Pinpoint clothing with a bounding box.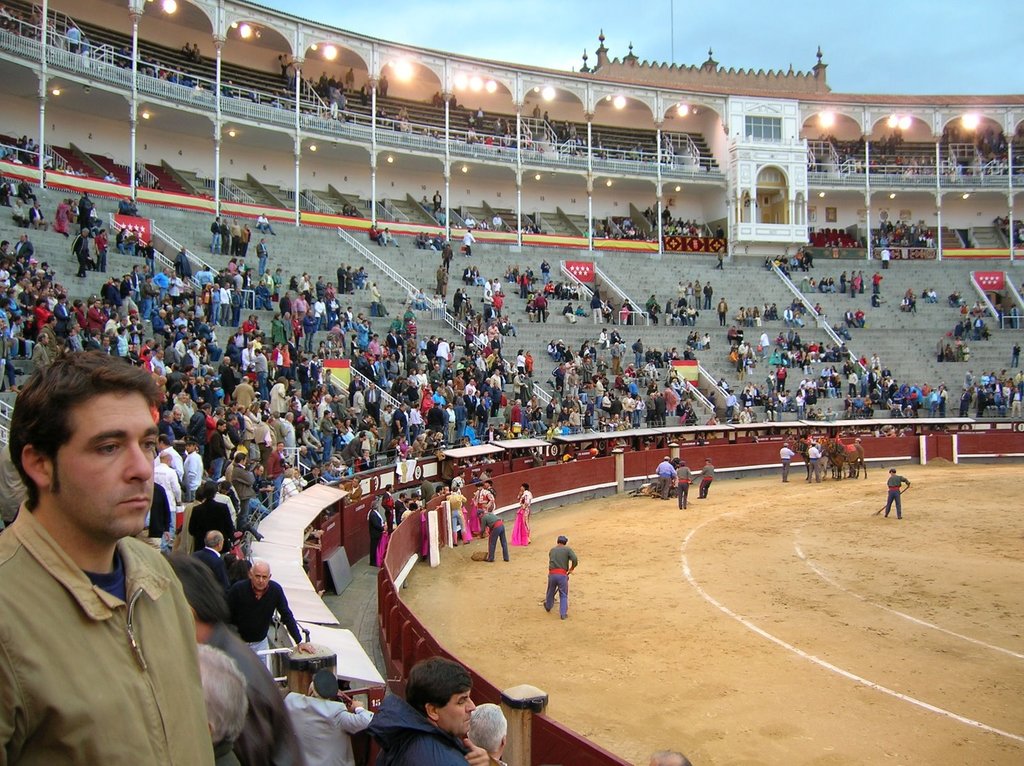
27, 203, 44, 230.
